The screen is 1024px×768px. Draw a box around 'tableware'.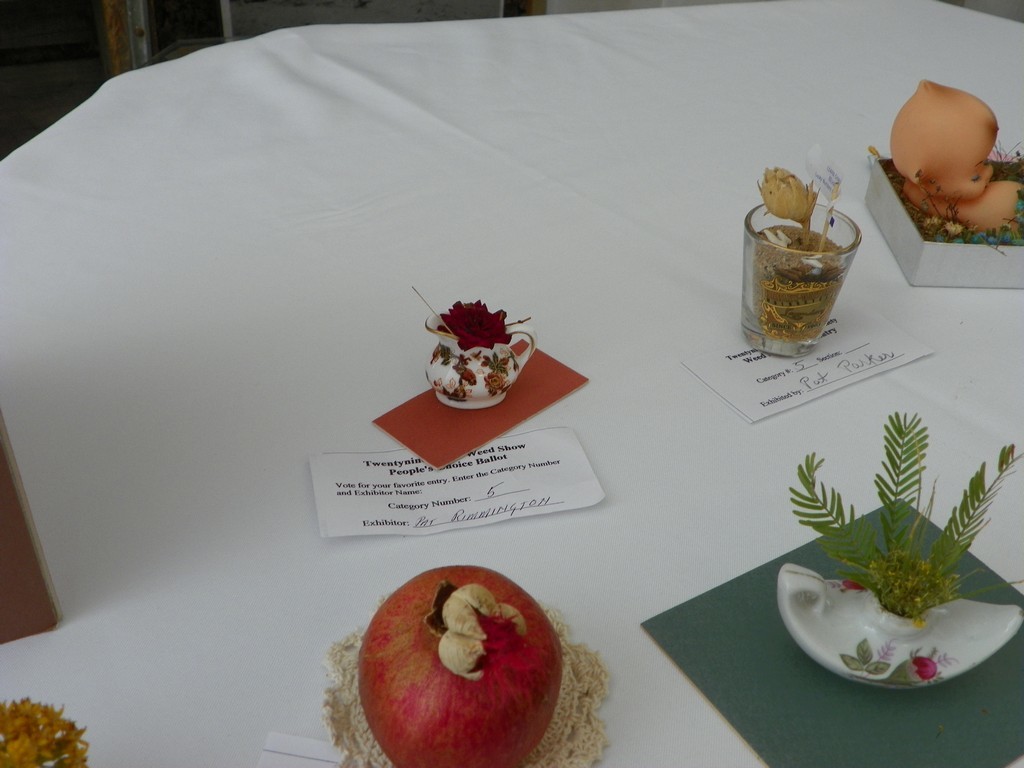
740/206/874/352.
